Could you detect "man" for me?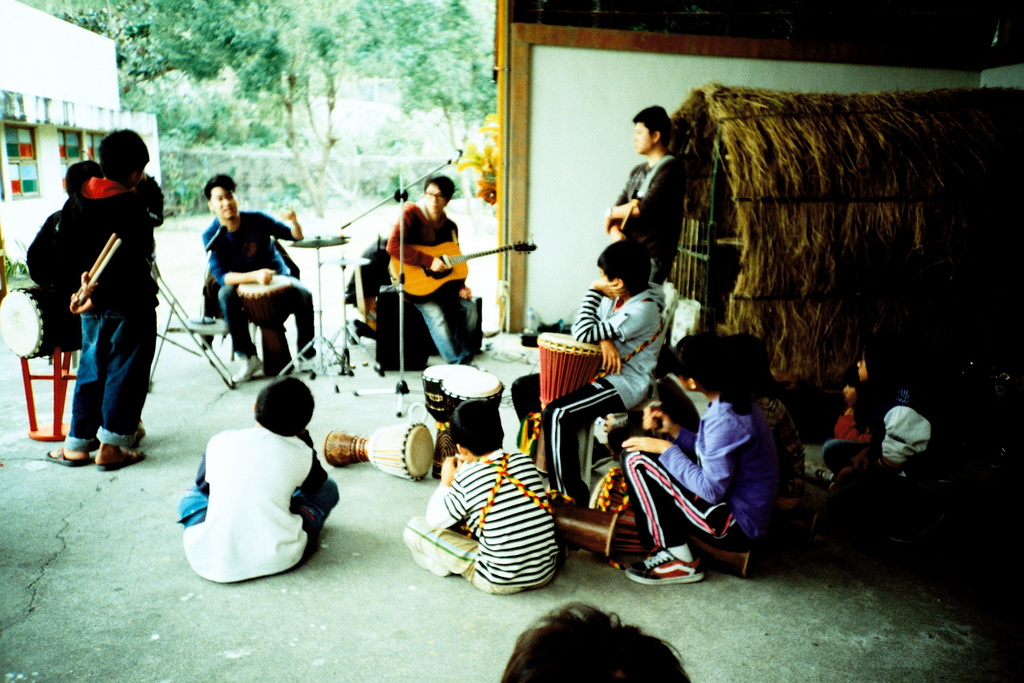
Detection result: (384, 176, 489, 374).
